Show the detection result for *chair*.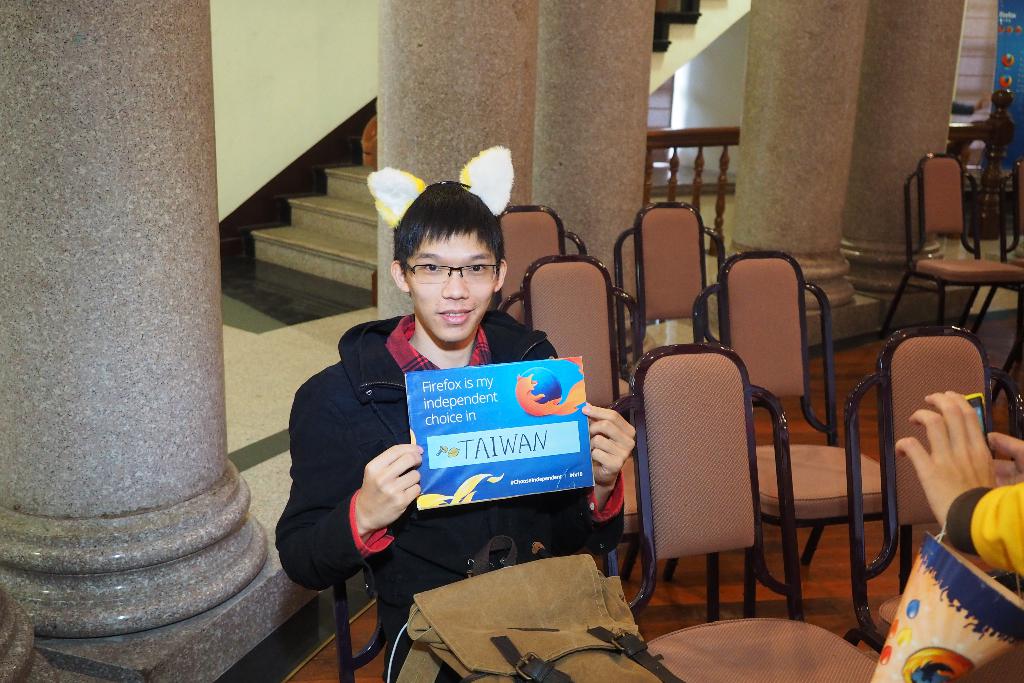
locate(884, 150, 1023, 338).
